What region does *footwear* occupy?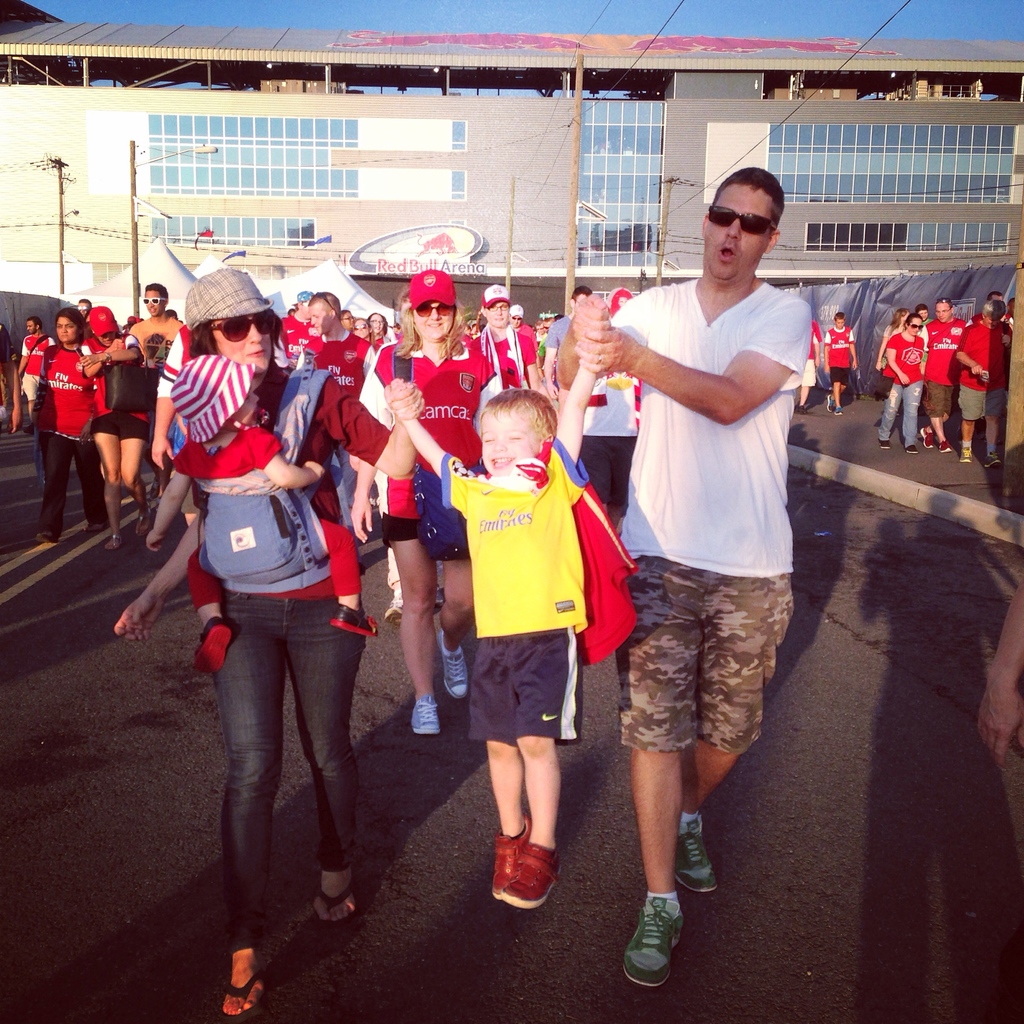
<region>101, 531, 120, 552</region>.
